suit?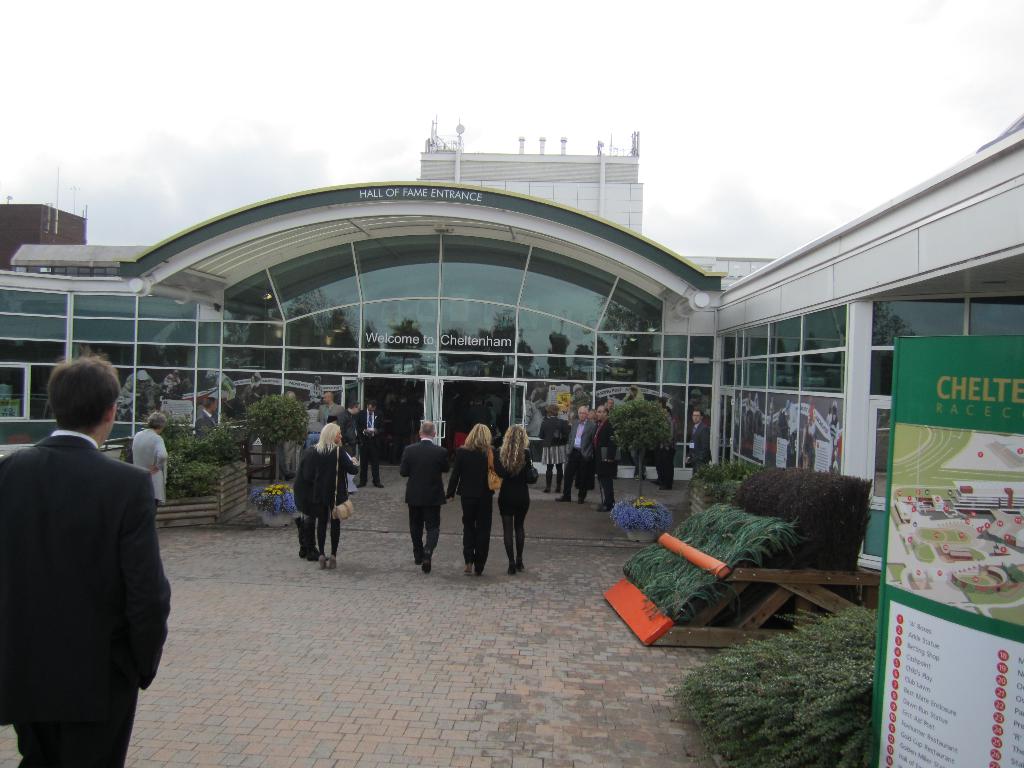
box=[0, 367, 170, 762]
